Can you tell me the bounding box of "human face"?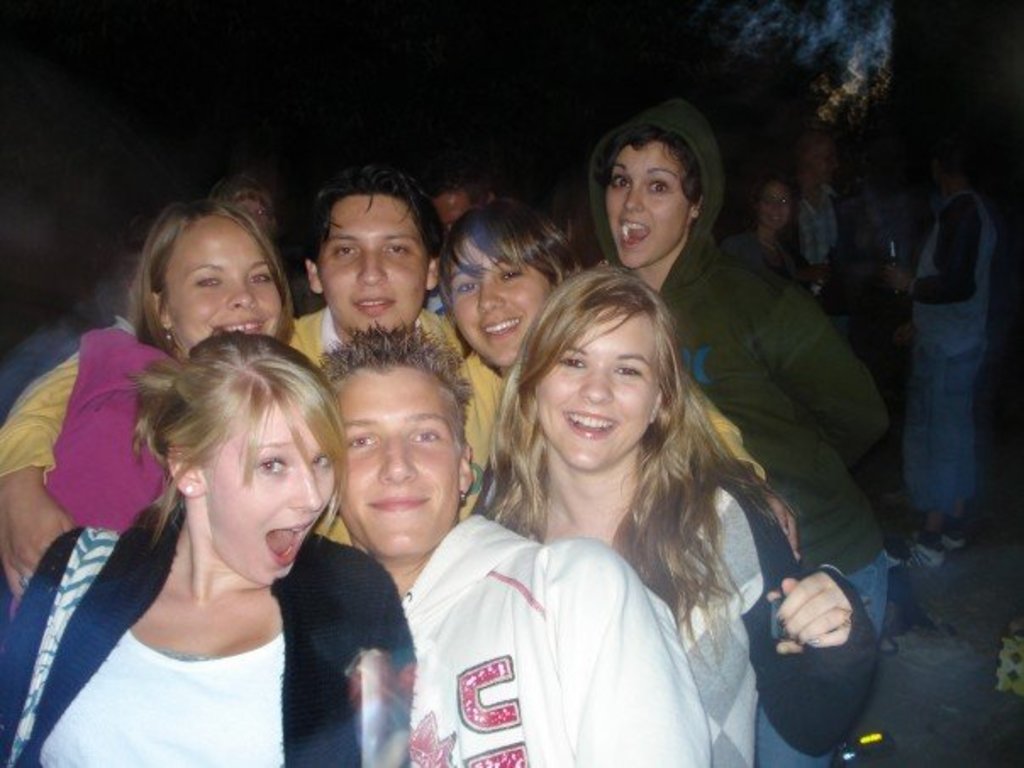
bbox(532, 303, 665, 466).
